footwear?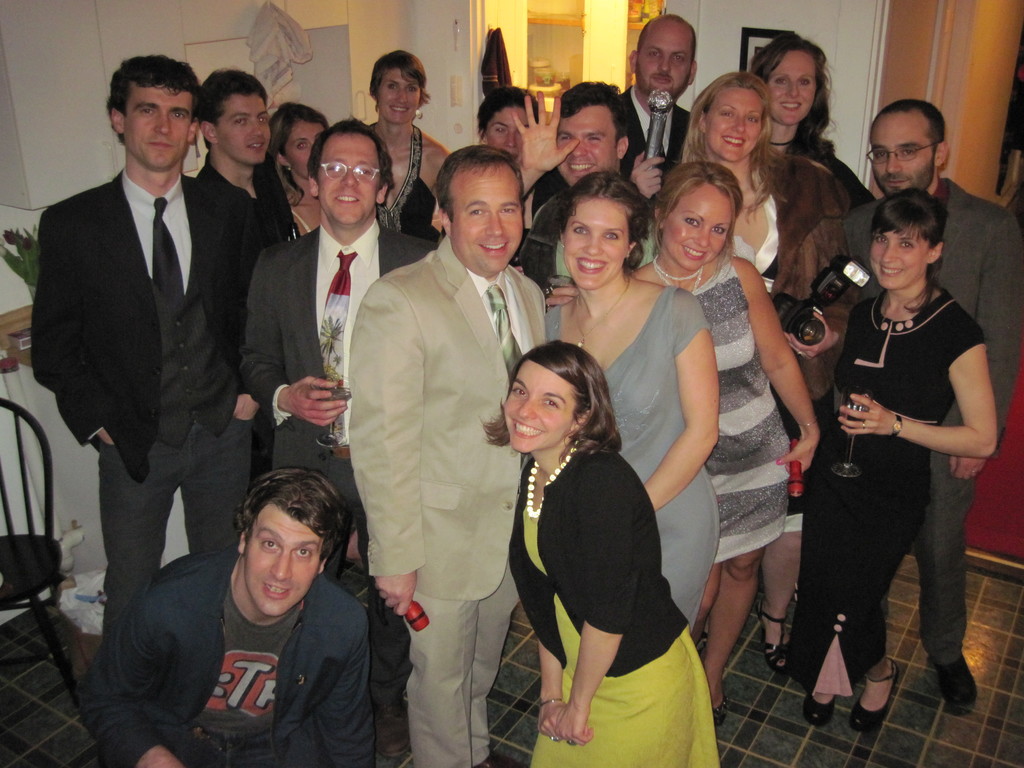
{"left": 938, "top": 658, "right": 976, "bottom": 709}
